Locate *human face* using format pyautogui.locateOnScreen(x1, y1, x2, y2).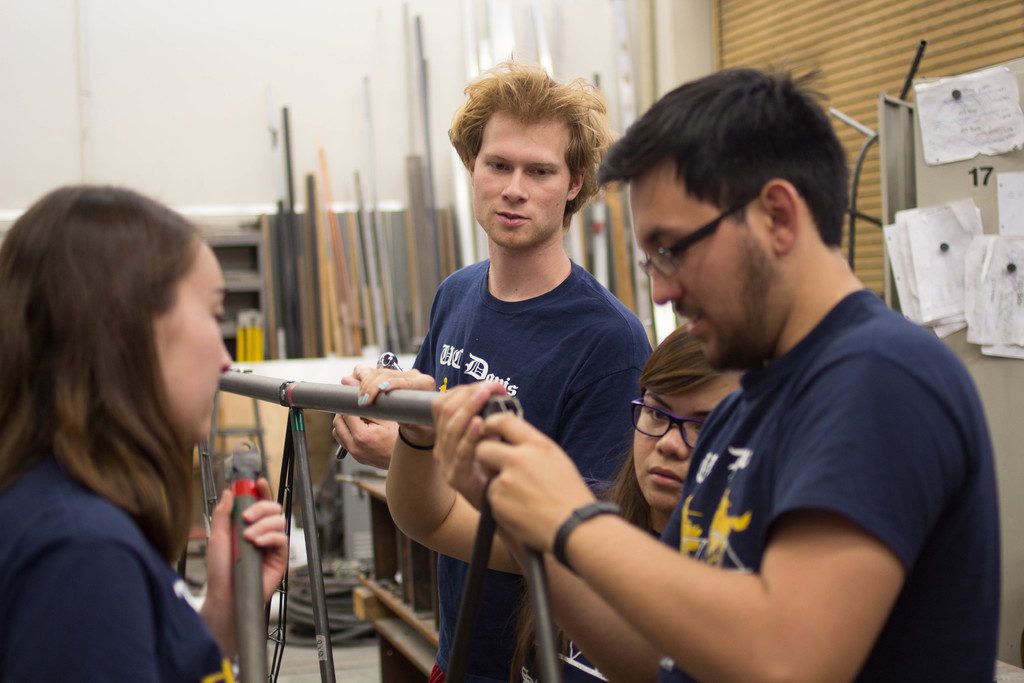
pyautogui.locateOnScreen(629, 367, 751, 504).
